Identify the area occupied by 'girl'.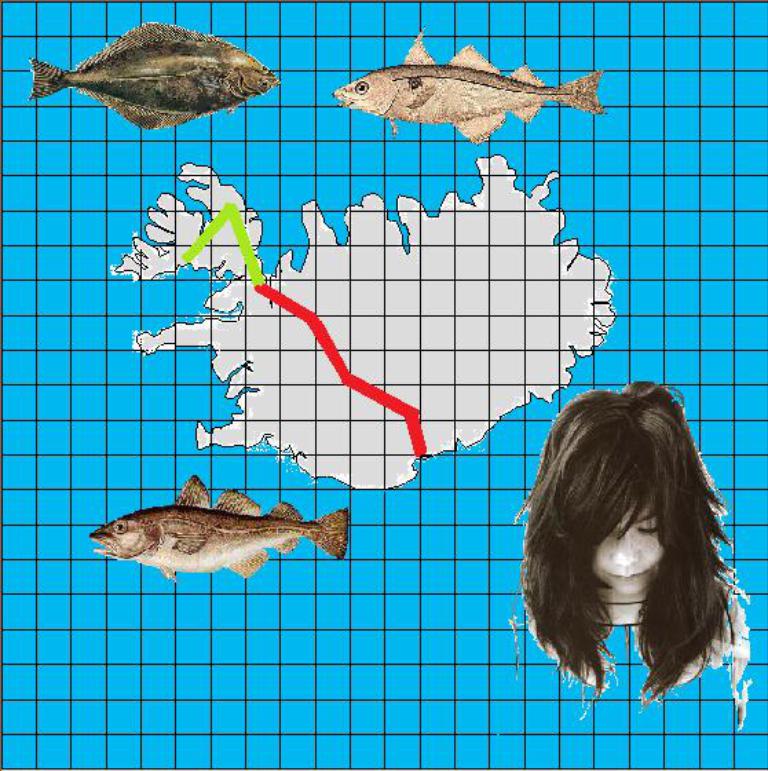
Area: [511, 381, 750, 731].
